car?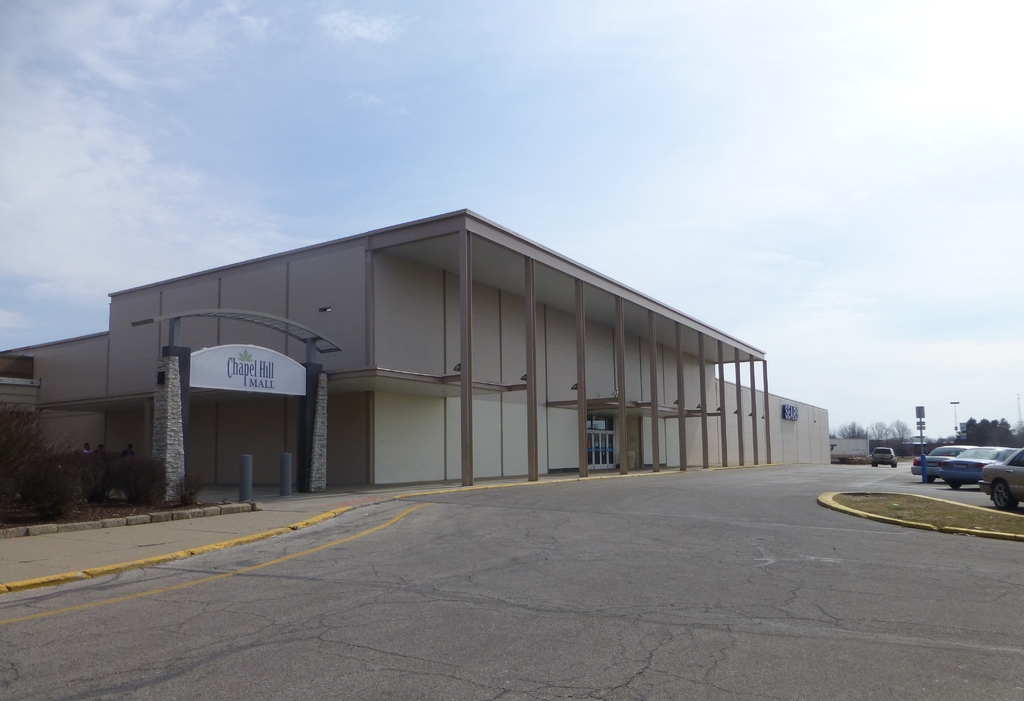
box=[869, 444, 900, 470]
